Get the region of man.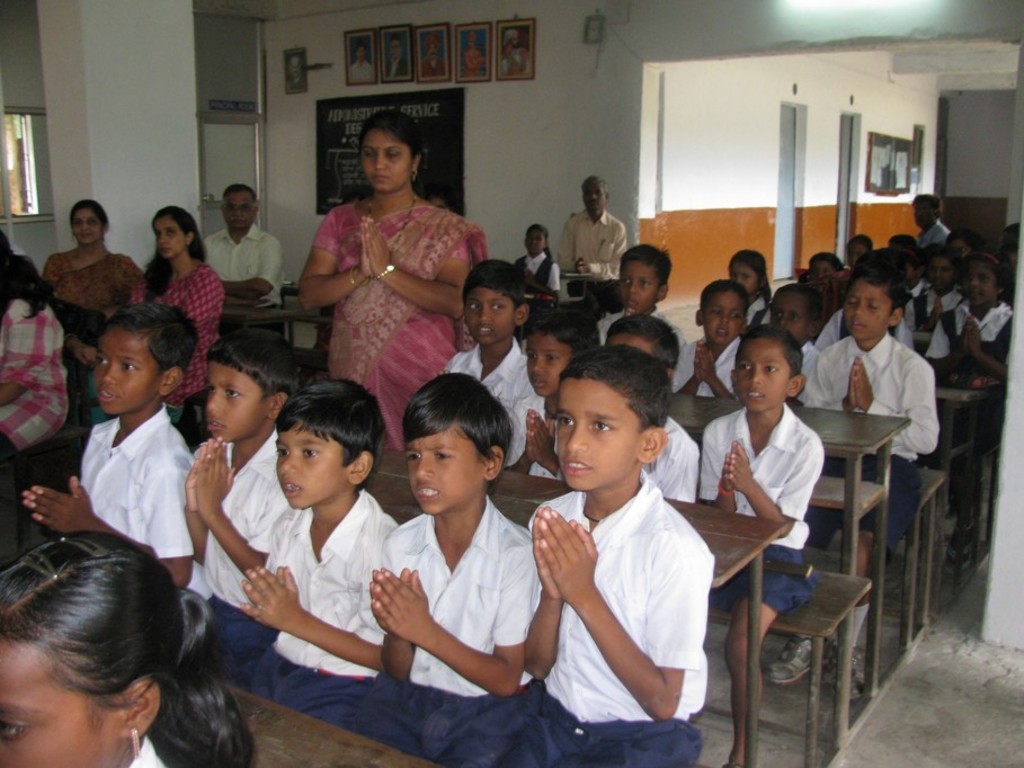
(345,33,368,84).
